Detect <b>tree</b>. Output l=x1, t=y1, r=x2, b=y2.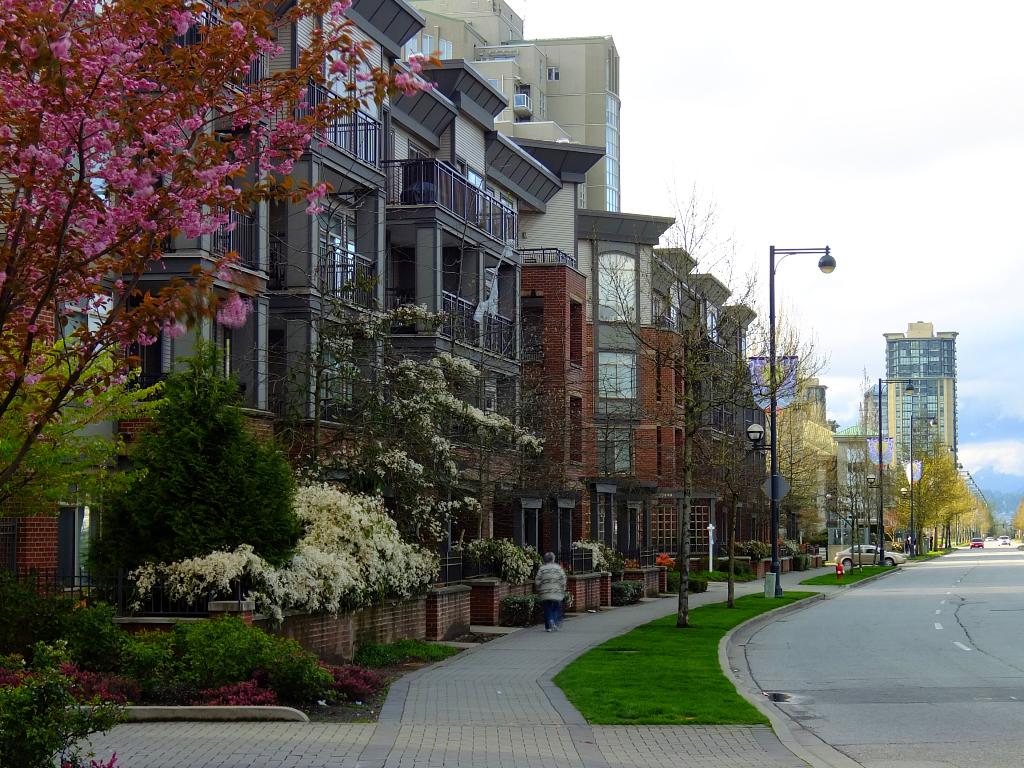
l=813, t=437, r=892, b=577.
